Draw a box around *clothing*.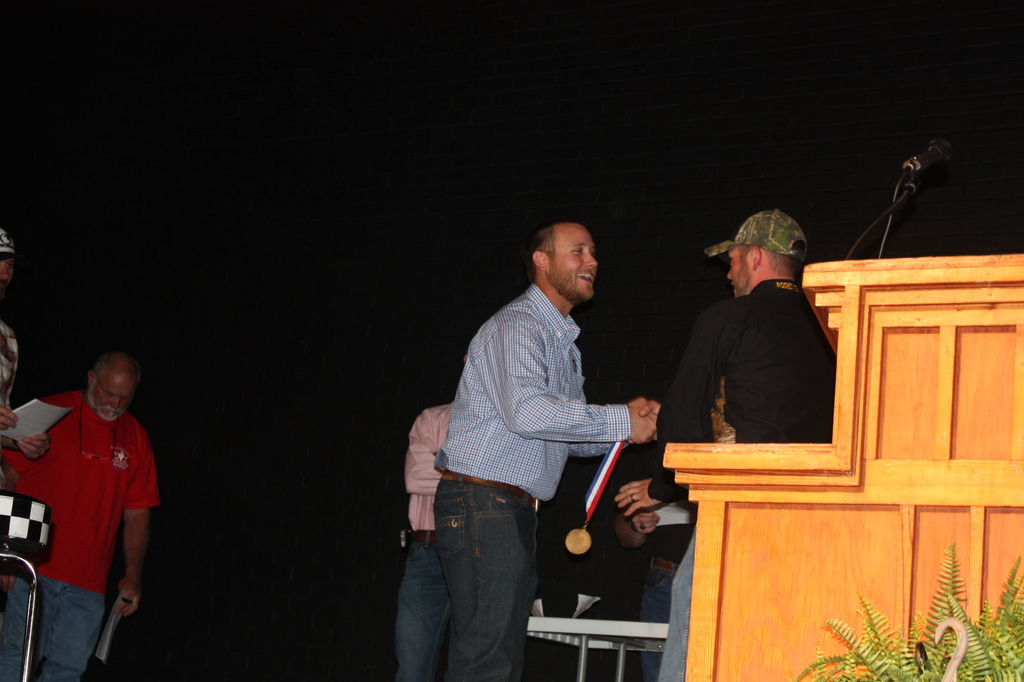
<bbox>396, 400, 460, 681</bbox>.
